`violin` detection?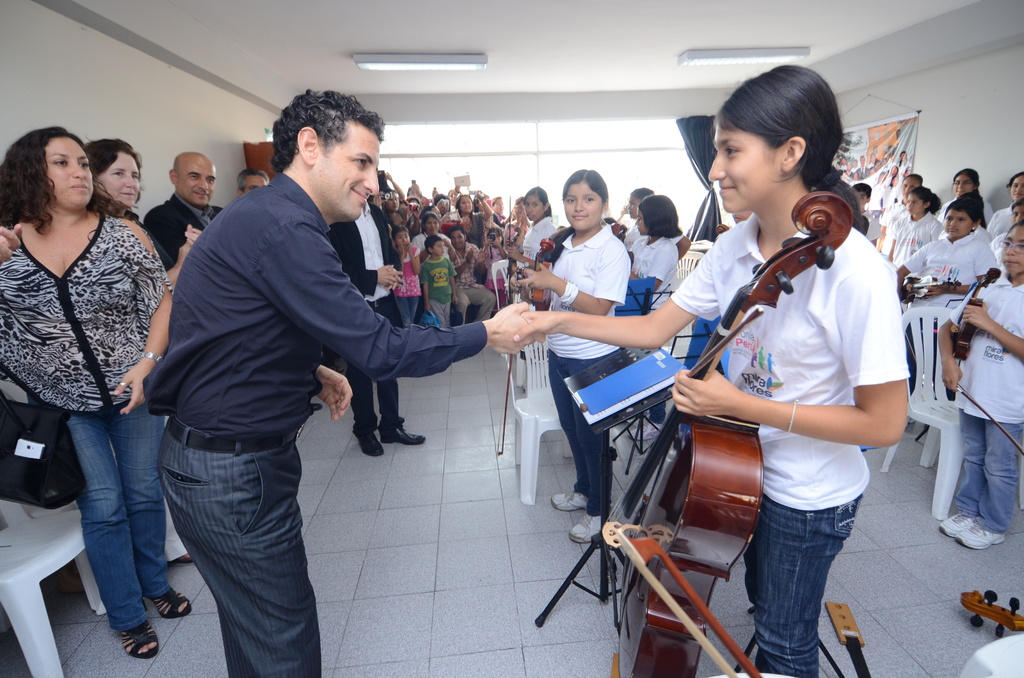
x1=593, y1=179, x2=856, y2=677
